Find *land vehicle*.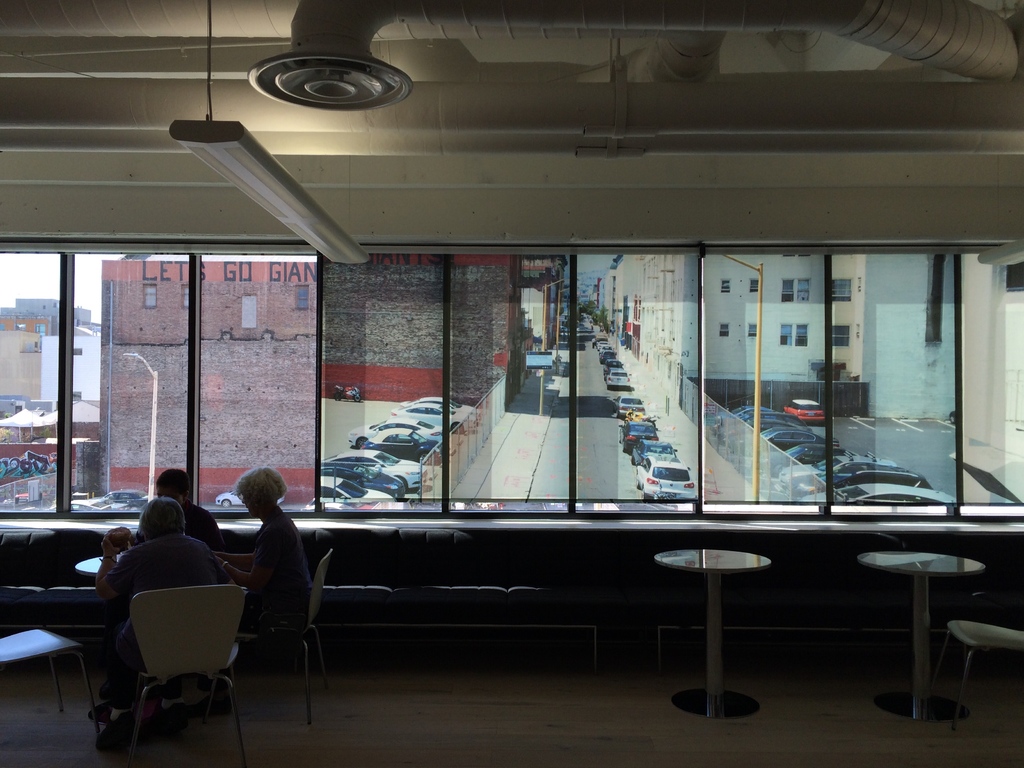
region(396, 407, 459, 429).
